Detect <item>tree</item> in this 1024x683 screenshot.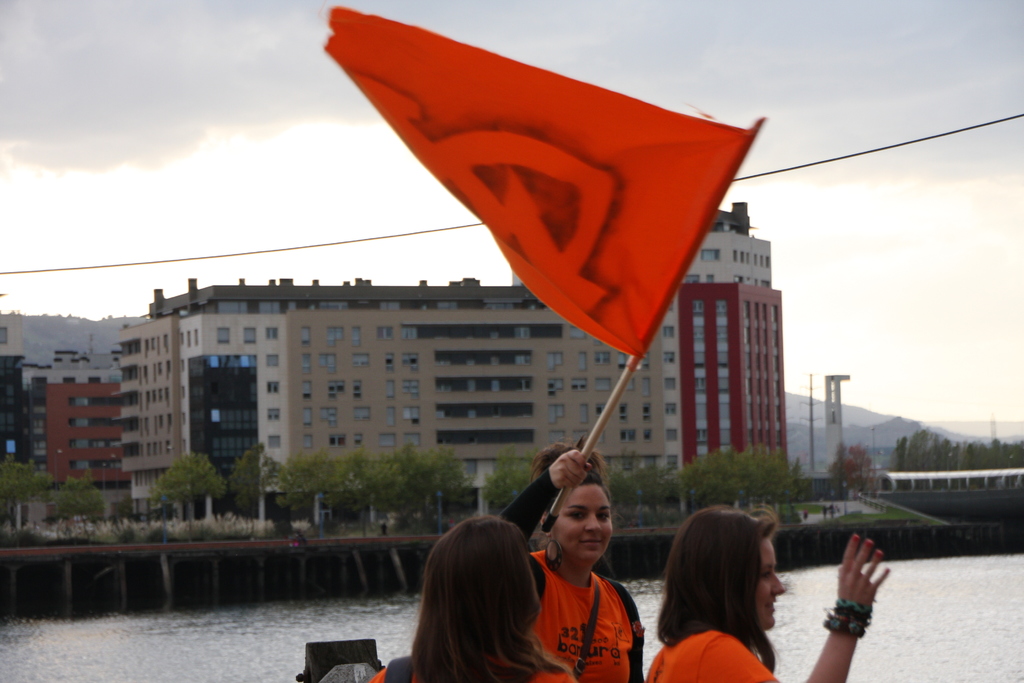
Detection: bbox=(492, 448, 550, 506).
